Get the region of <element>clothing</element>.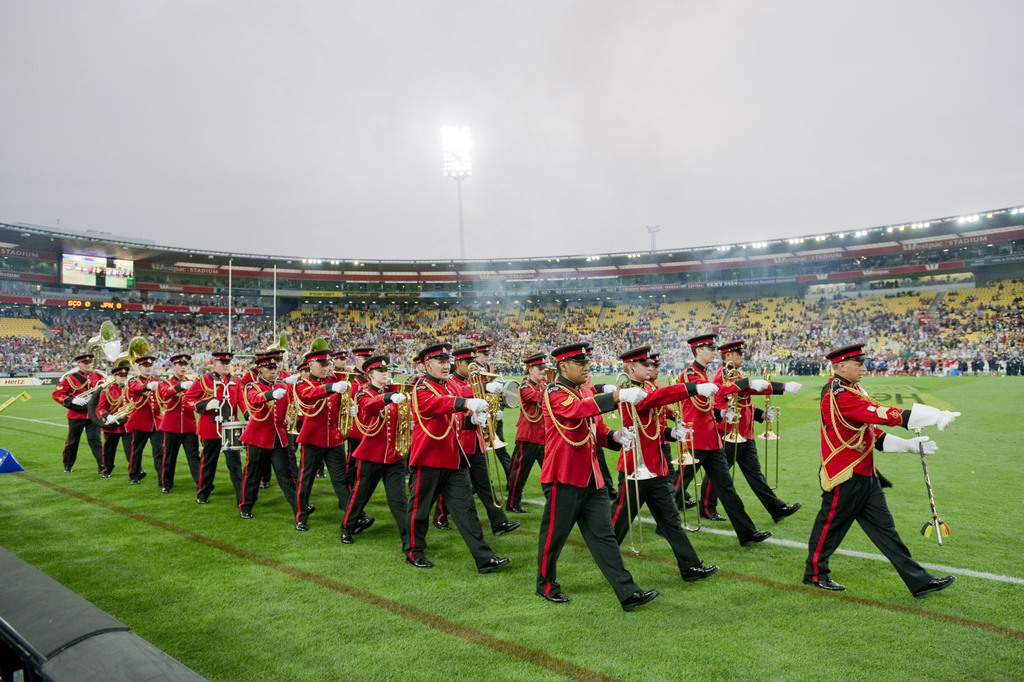
(left=92, top=380, right=132, bottom=468).
